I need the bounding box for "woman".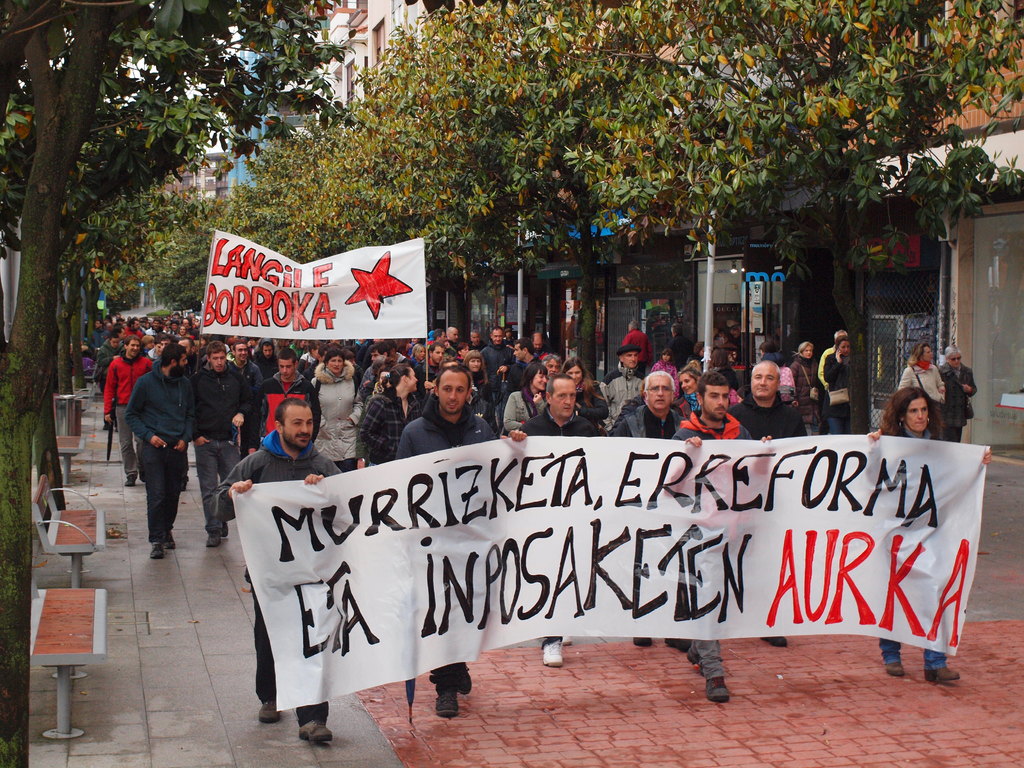
Here it is: pyautogui.locateOnScreen(936, 345, 976, 442).
